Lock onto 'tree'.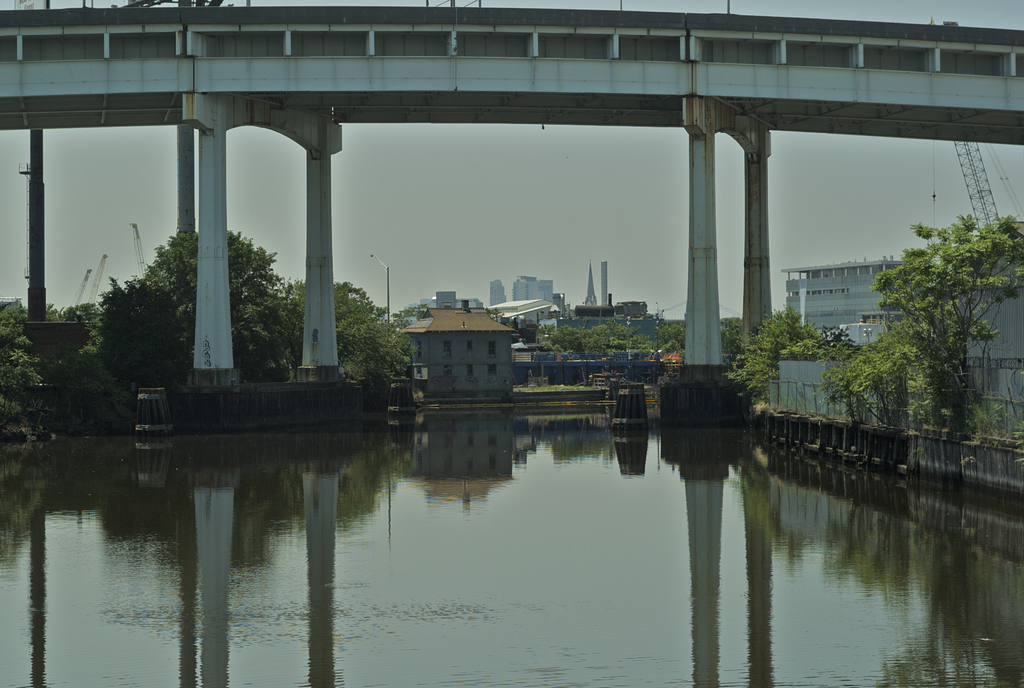
Locked: {"x1": 739, "y1": 303, "x2": 861, "y2": 413}.
